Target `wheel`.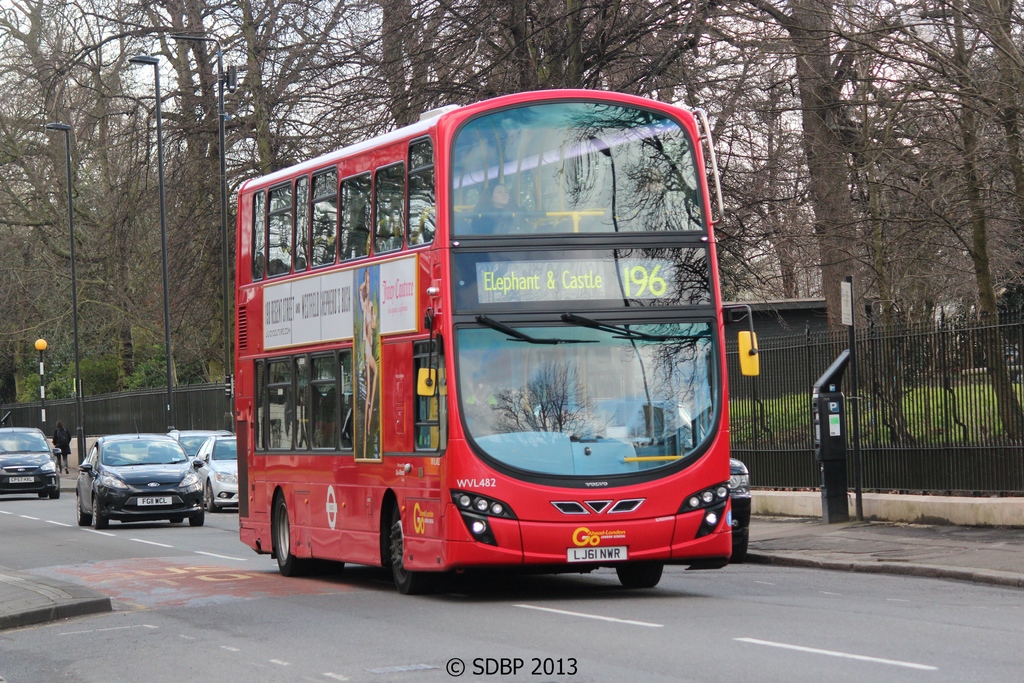
Target region: rect(52, 475, 63, 500).
